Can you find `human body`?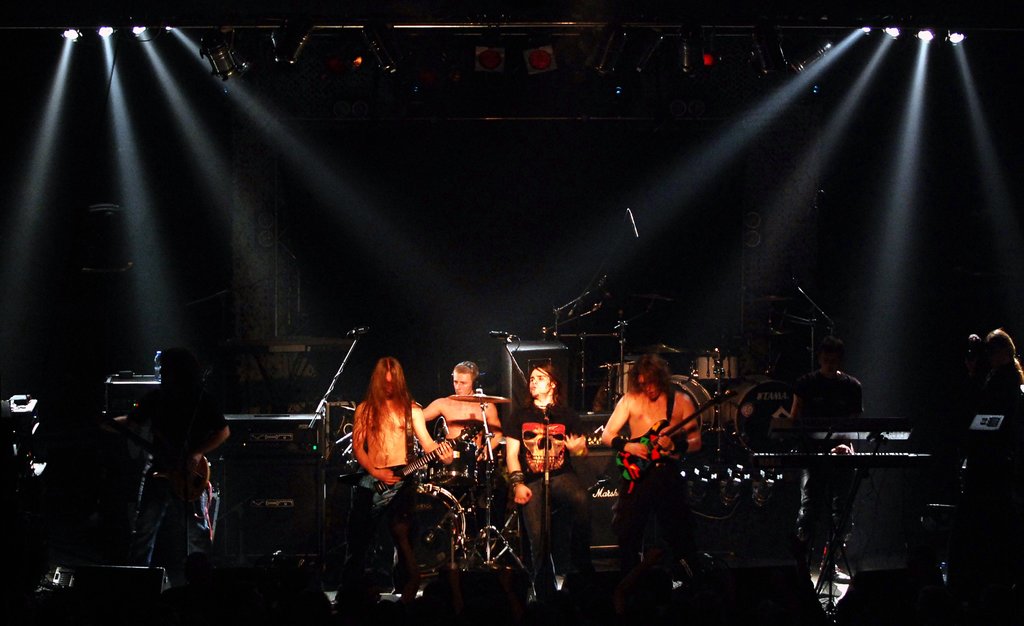
Yes, bounding box: 338, 343, 442, 491.
